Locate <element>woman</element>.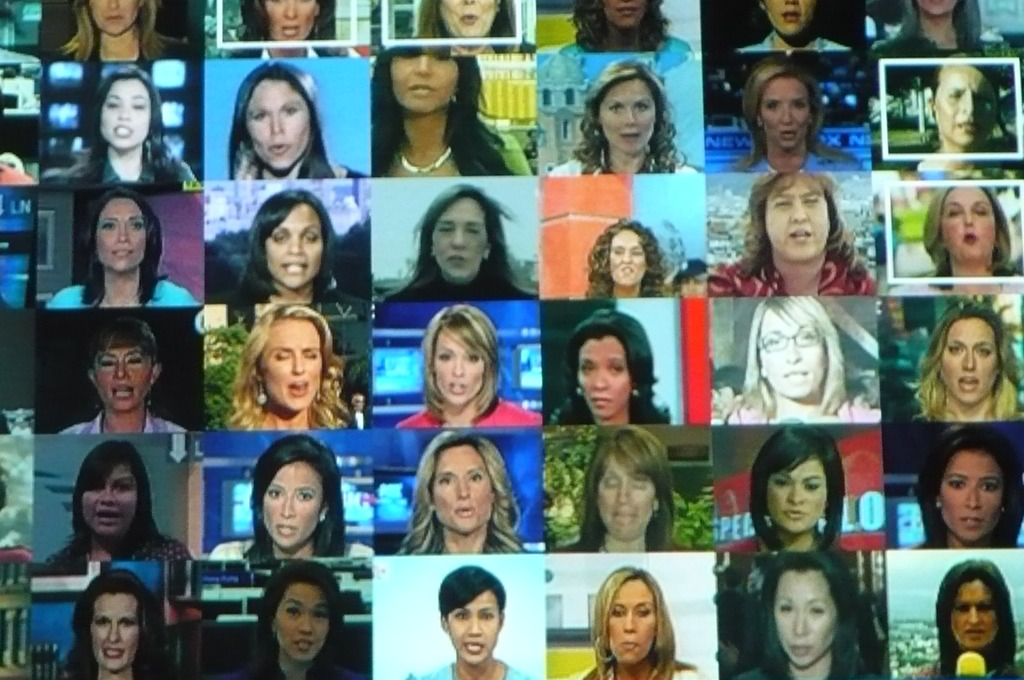
Bounding box: bbox=[905, 423, 1023, 547].
